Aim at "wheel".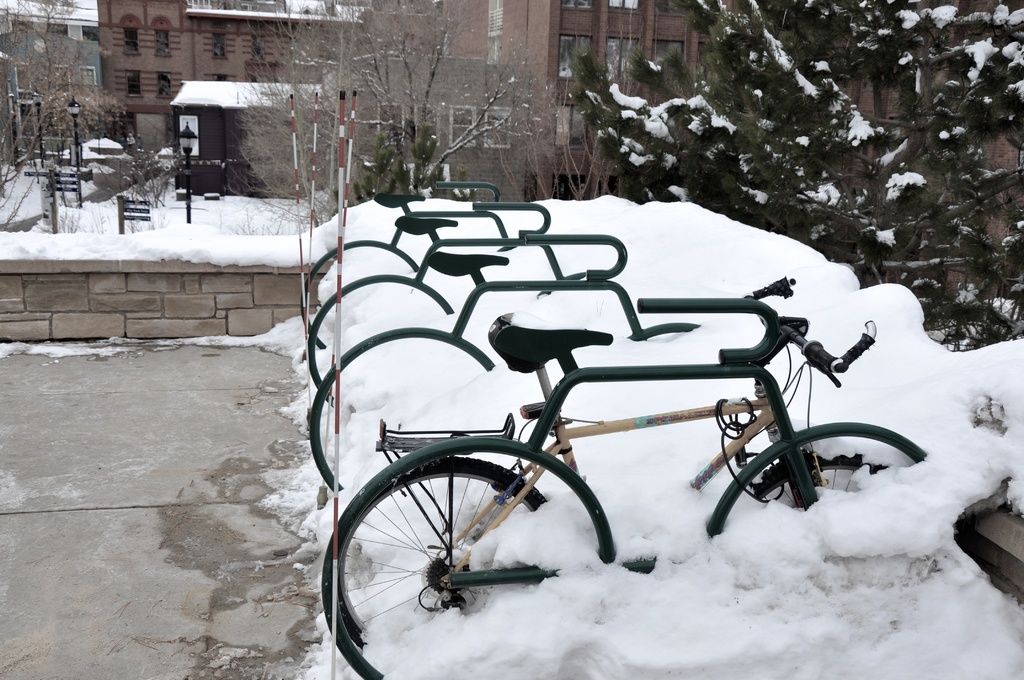
Aimed at [x1=310, y1=274, x2=453, y2=404].
